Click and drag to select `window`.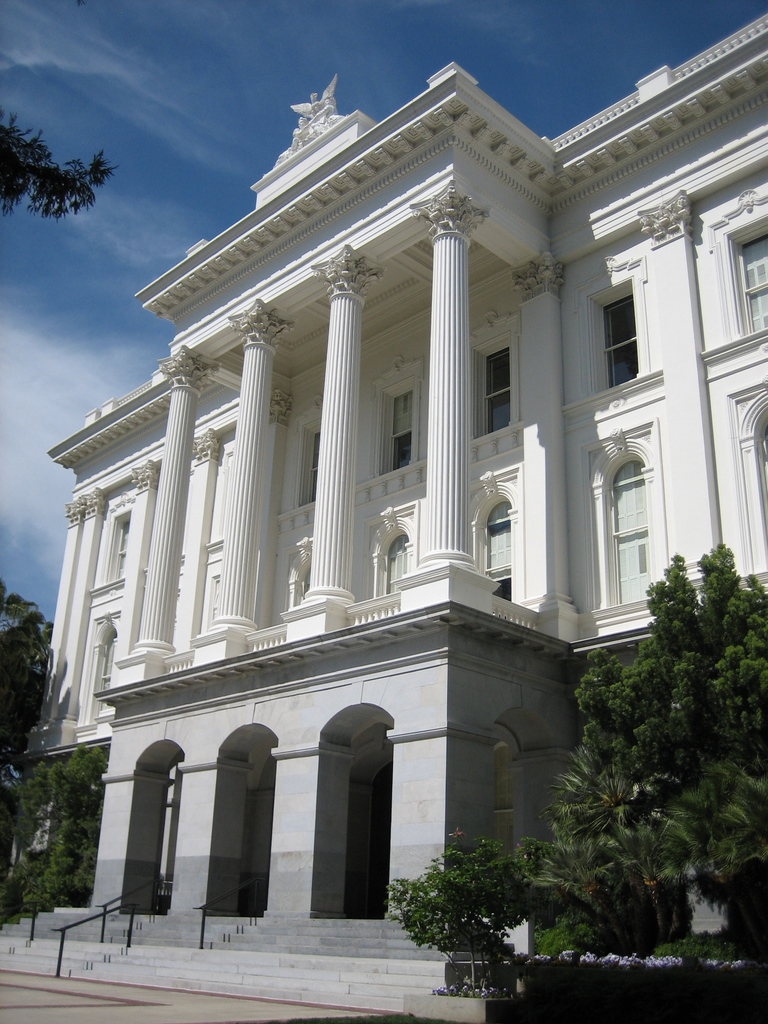
Selection: box(105, 499, 128, 581).
